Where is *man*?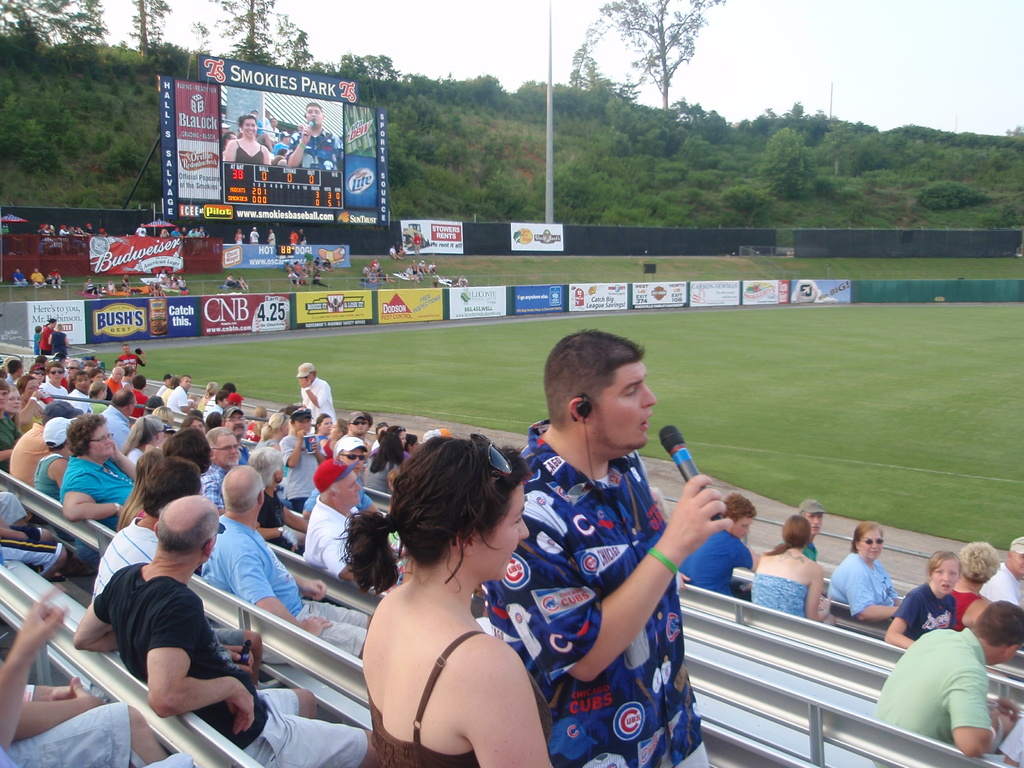
<box>266,229,278,246</box>.
